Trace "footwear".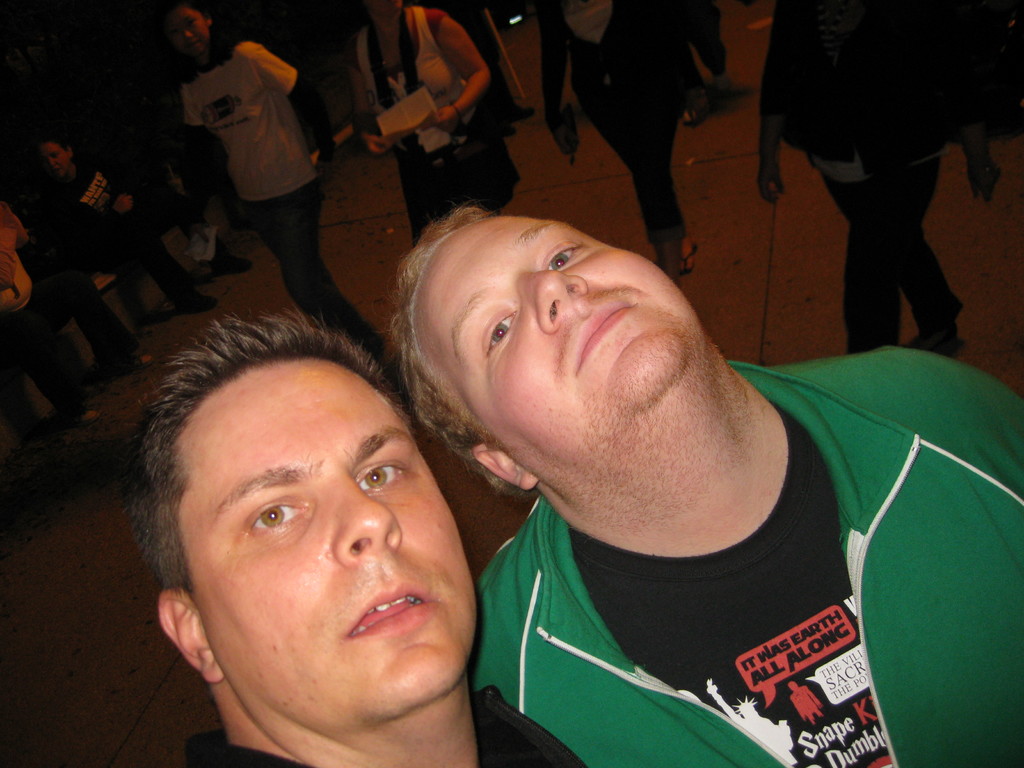
Traced to l=504, t=120, r=515, b=135.
